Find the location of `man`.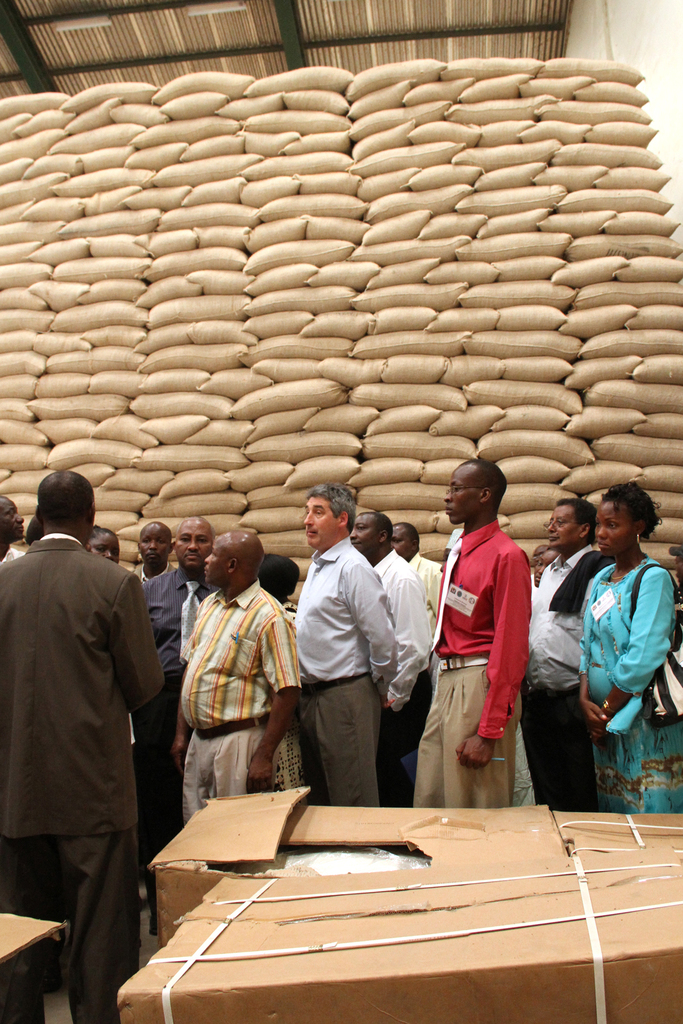
Location: x1=345 y1=510 x2=432 y2=808.
